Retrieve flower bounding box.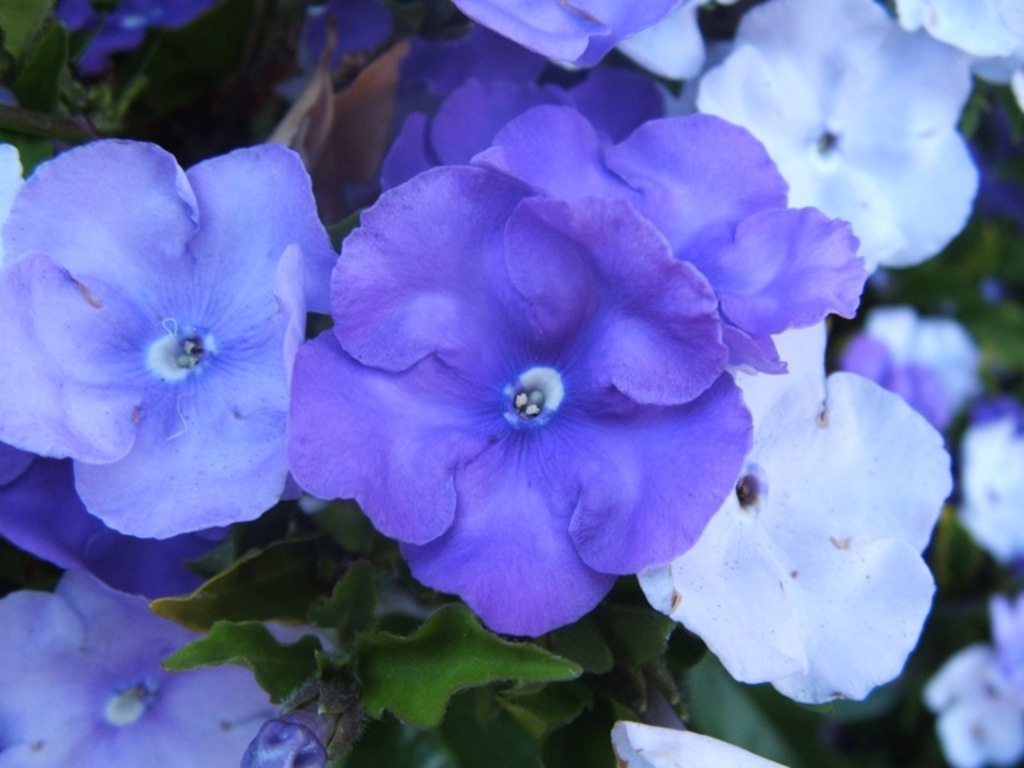
Bounding box: x1=477, y1=111, x2=870, y2=360.
